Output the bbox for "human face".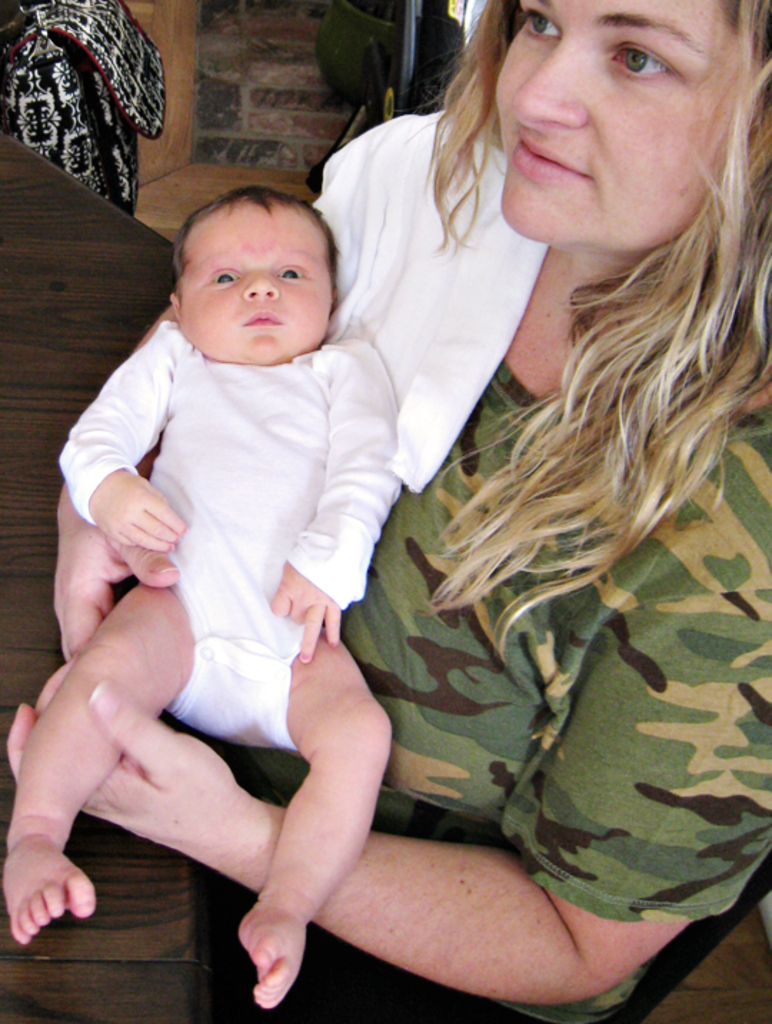
BBox(183, 200, 332, 360).
